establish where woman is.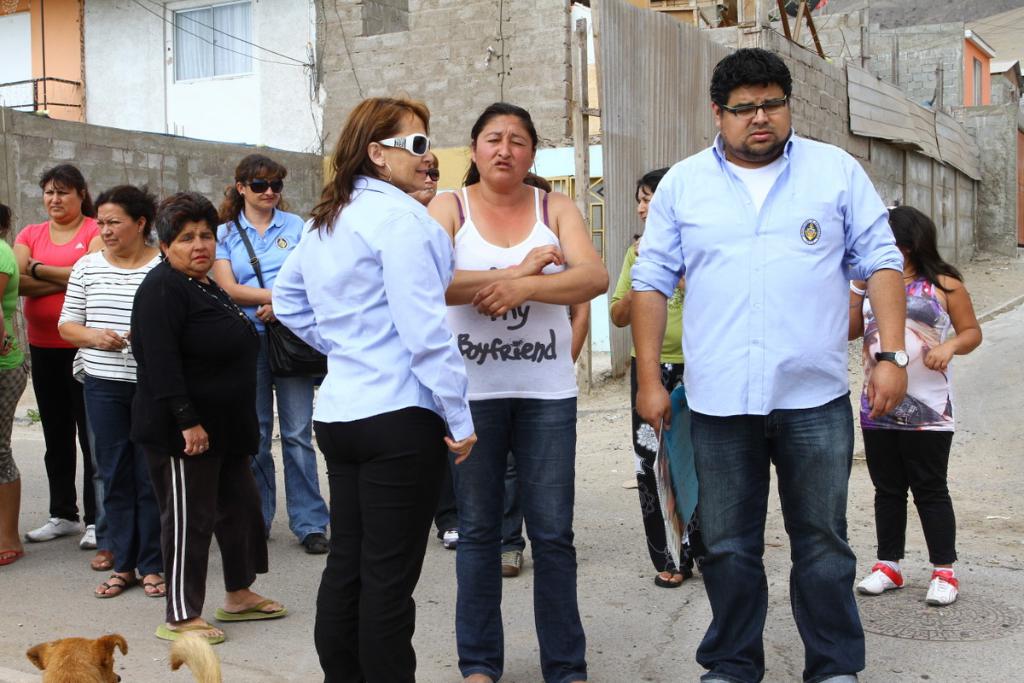
Established at box(217, 154, 329, 553).
